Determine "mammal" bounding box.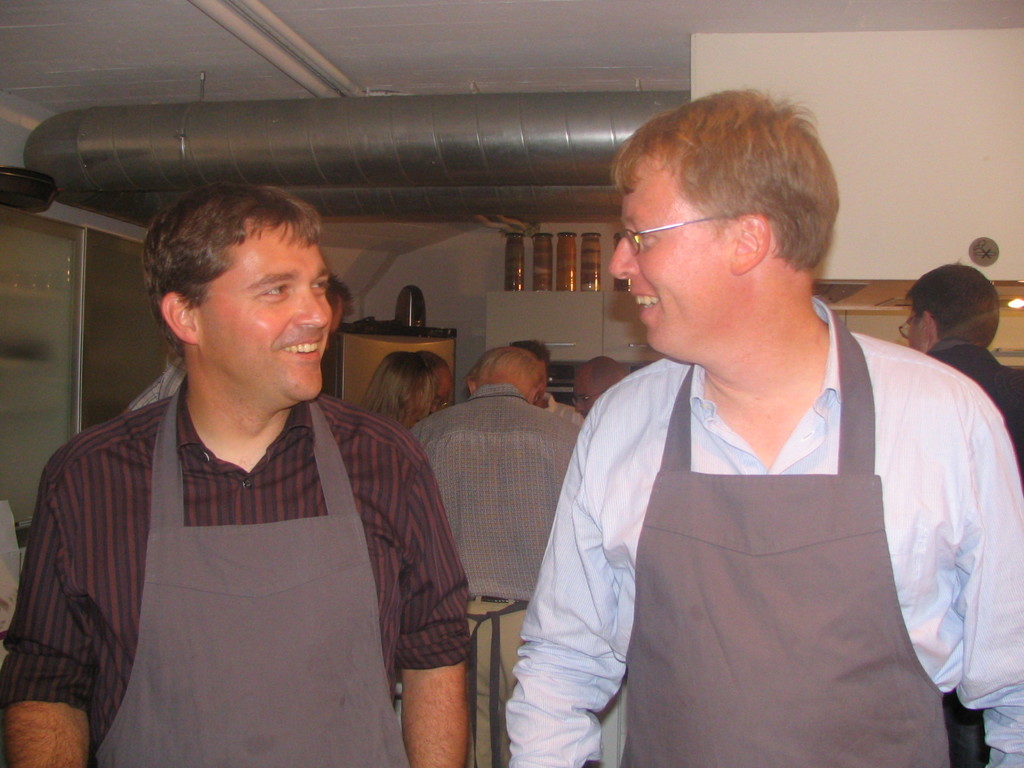
Determined: (left=573, top=347, right=626, bottom=413).
